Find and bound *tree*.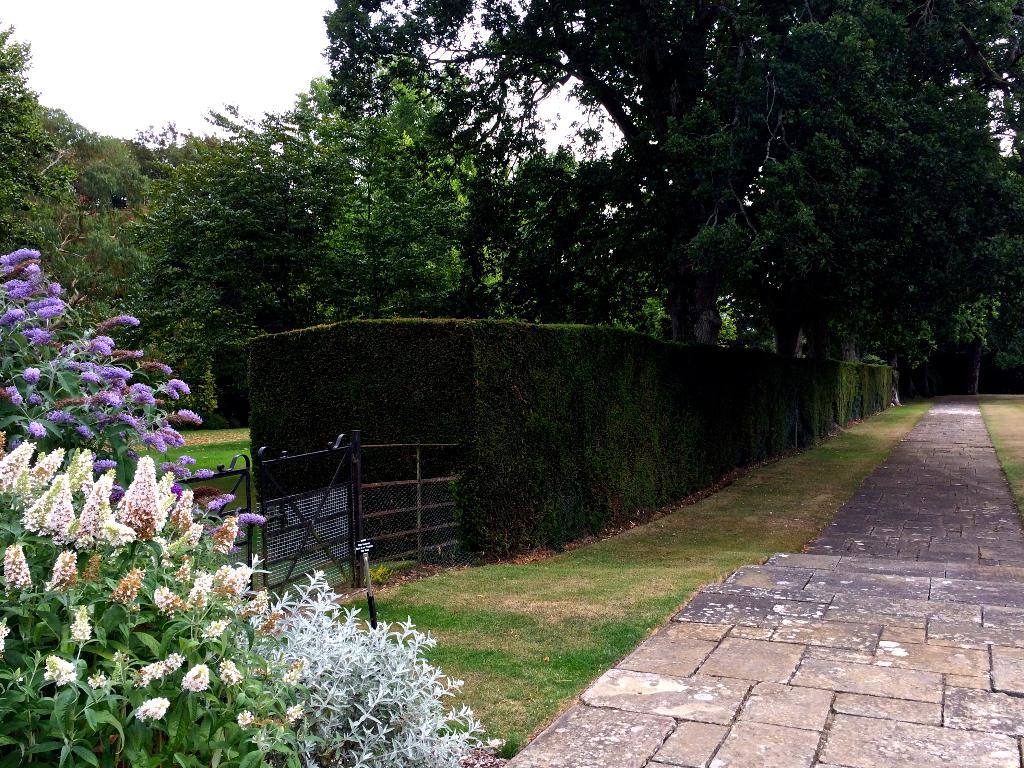
Bound: Rect(136, 106, 326, 364).
